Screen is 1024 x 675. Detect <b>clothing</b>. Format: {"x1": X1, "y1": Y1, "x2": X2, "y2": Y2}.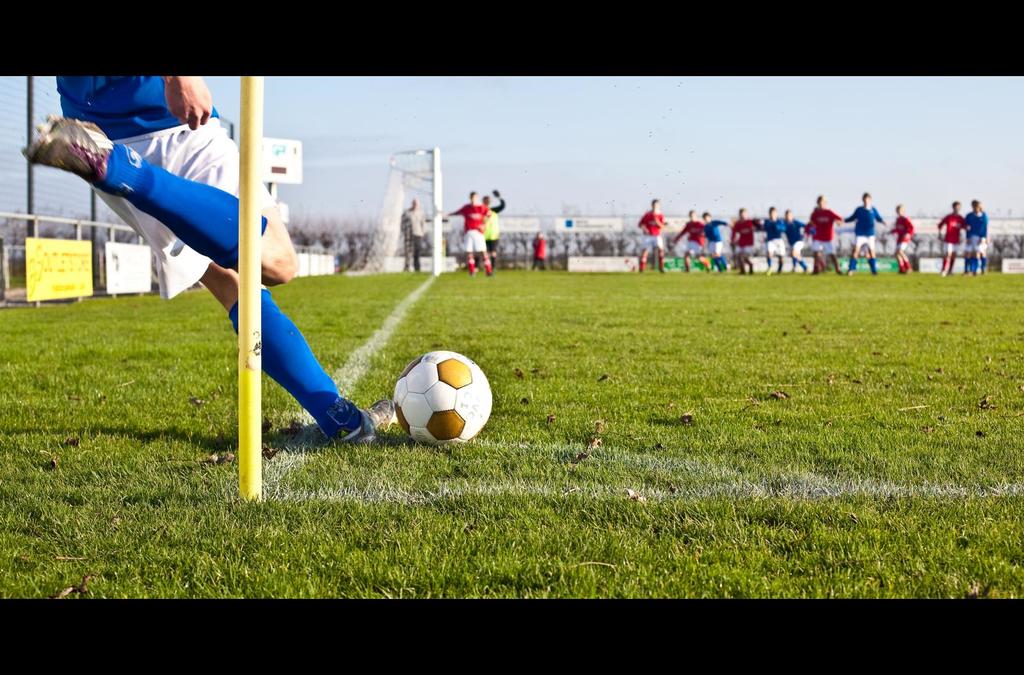
{"x1": 403, "y1": 203, "x2": 425, "y2": 274}.
